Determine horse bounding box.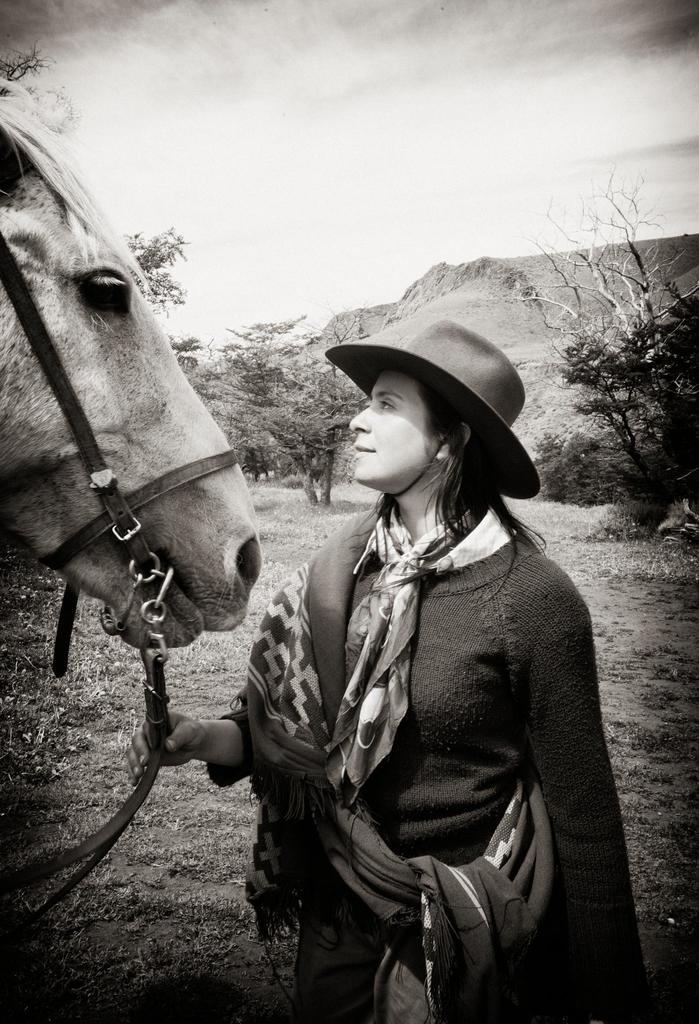
Determined: left=0, top=78, right=265, bottom=653.
